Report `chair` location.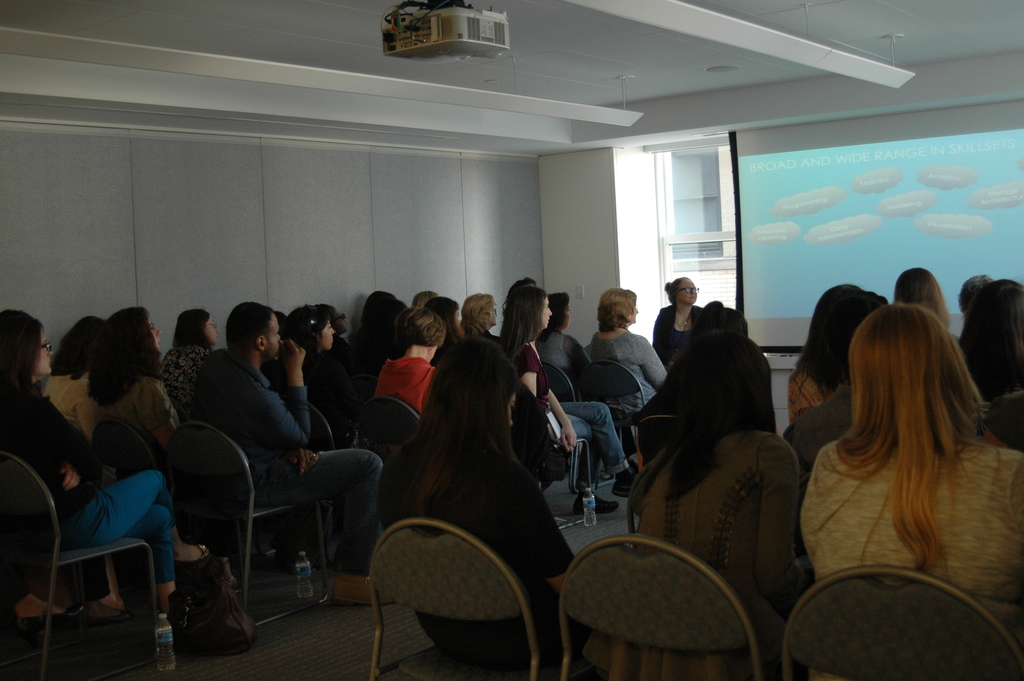
Report: (783,562,1023,680).
